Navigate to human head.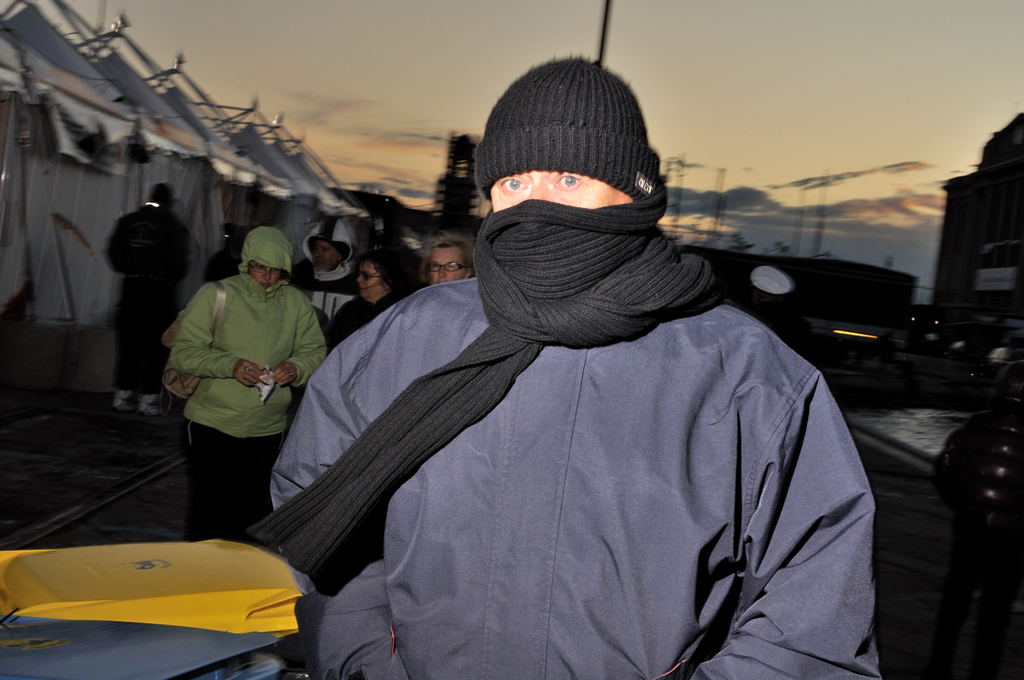
Navigation target: 302 216 353 270.
